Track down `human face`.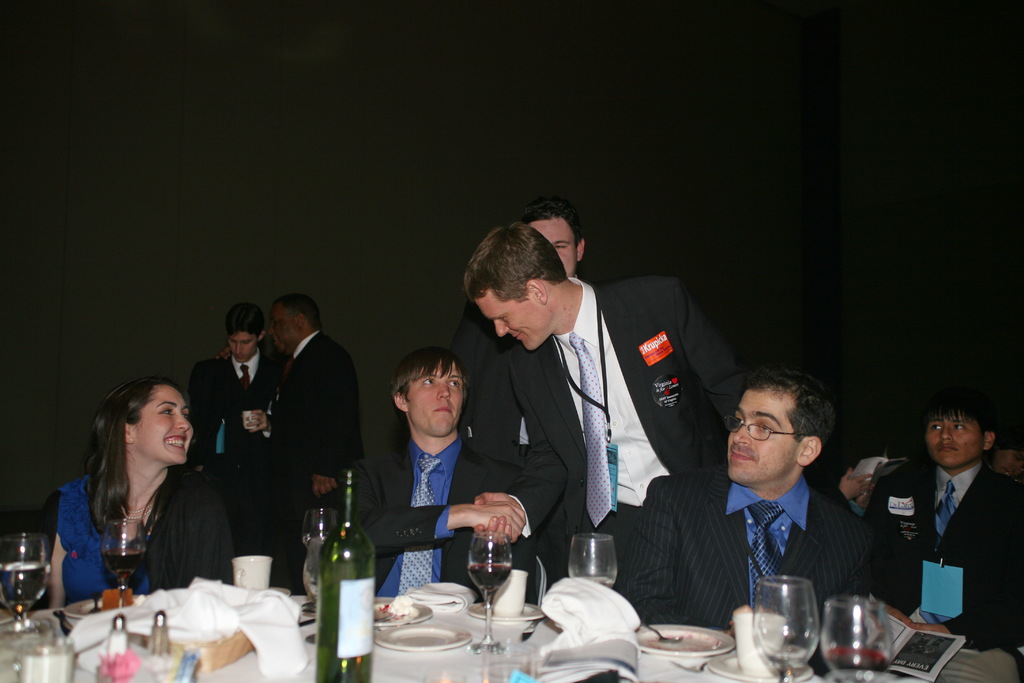
Tracked to Rect(404, 357, 463, 436).
